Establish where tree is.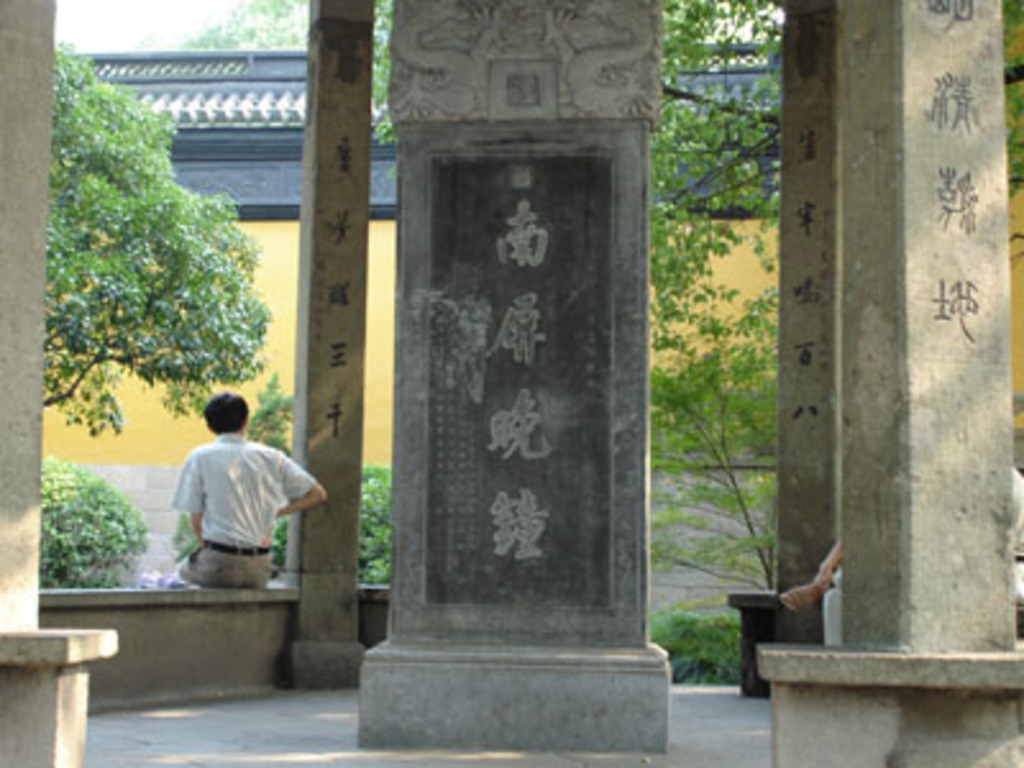
Established at crop(184, 0, 302, 56).
